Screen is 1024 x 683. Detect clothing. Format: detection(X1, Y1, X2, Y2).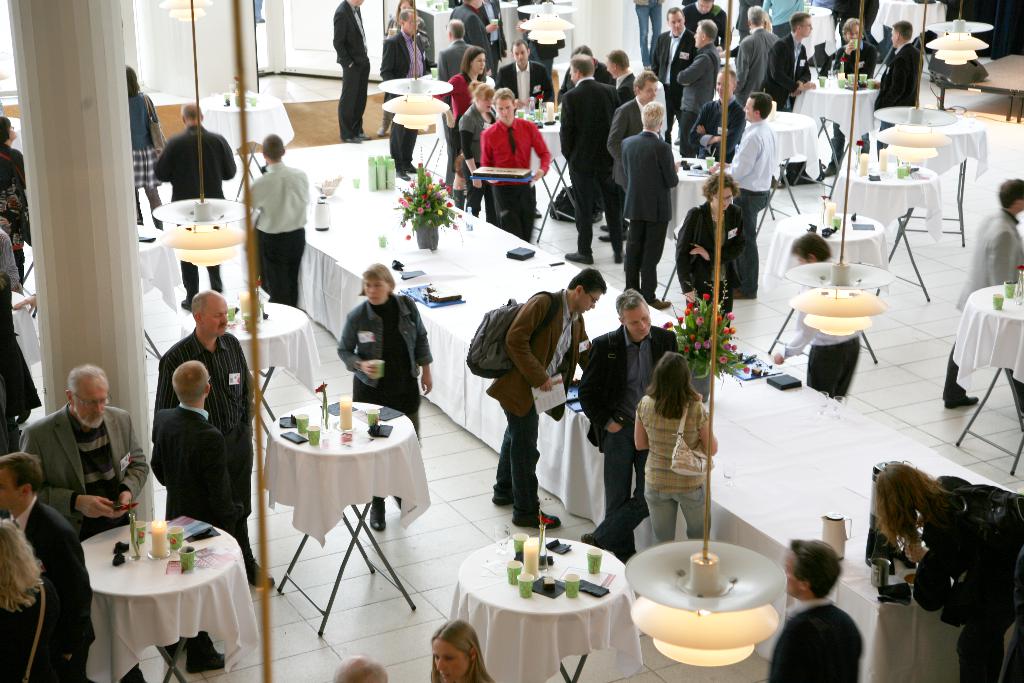
detection(762, 598, 861, 682).
